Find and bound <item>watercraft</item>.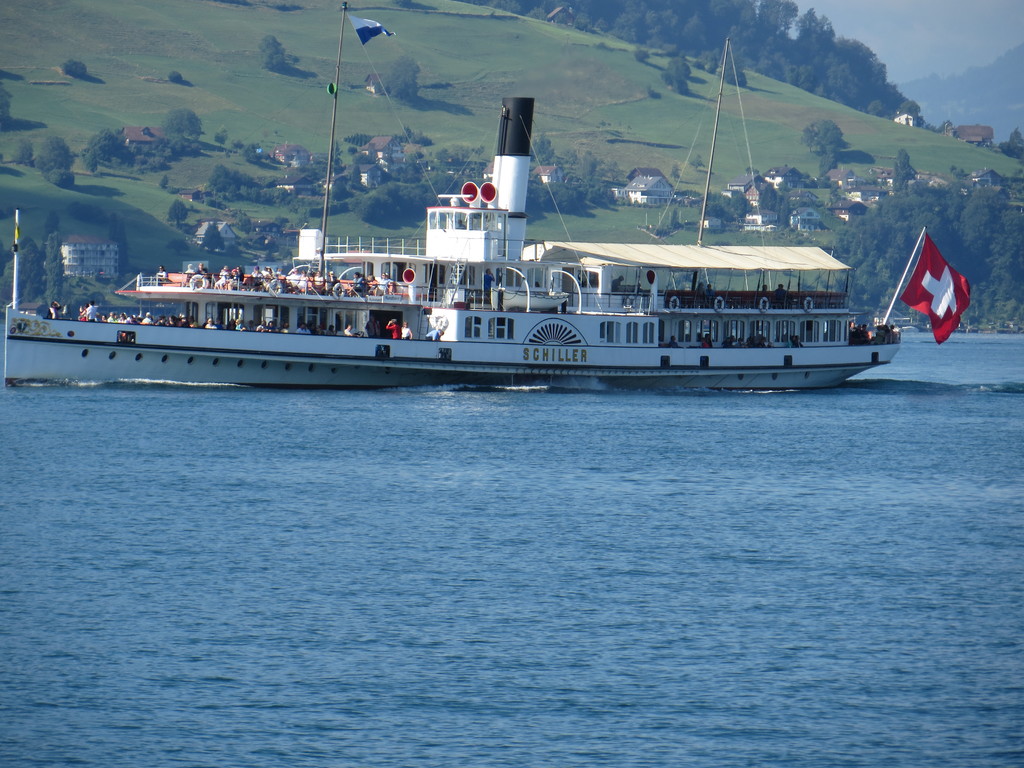
Bound: 0,0,902,388.
